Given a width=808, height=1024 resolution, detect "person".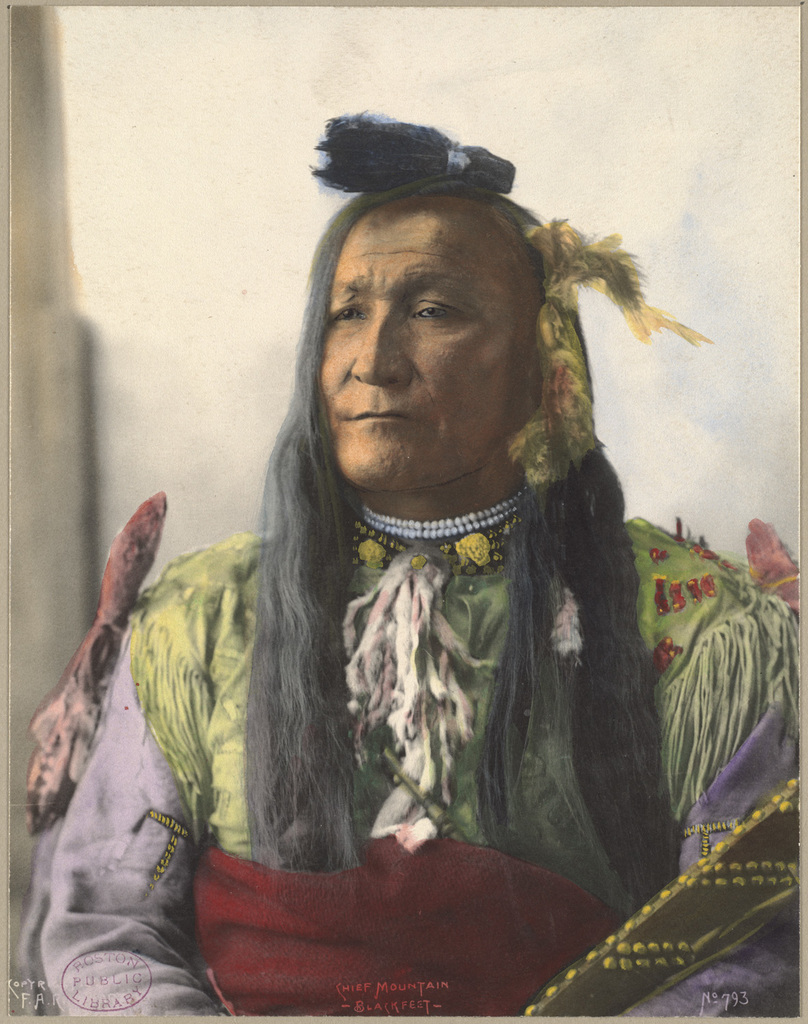
[x1=93, y1=148, x2=714, y2=976].
